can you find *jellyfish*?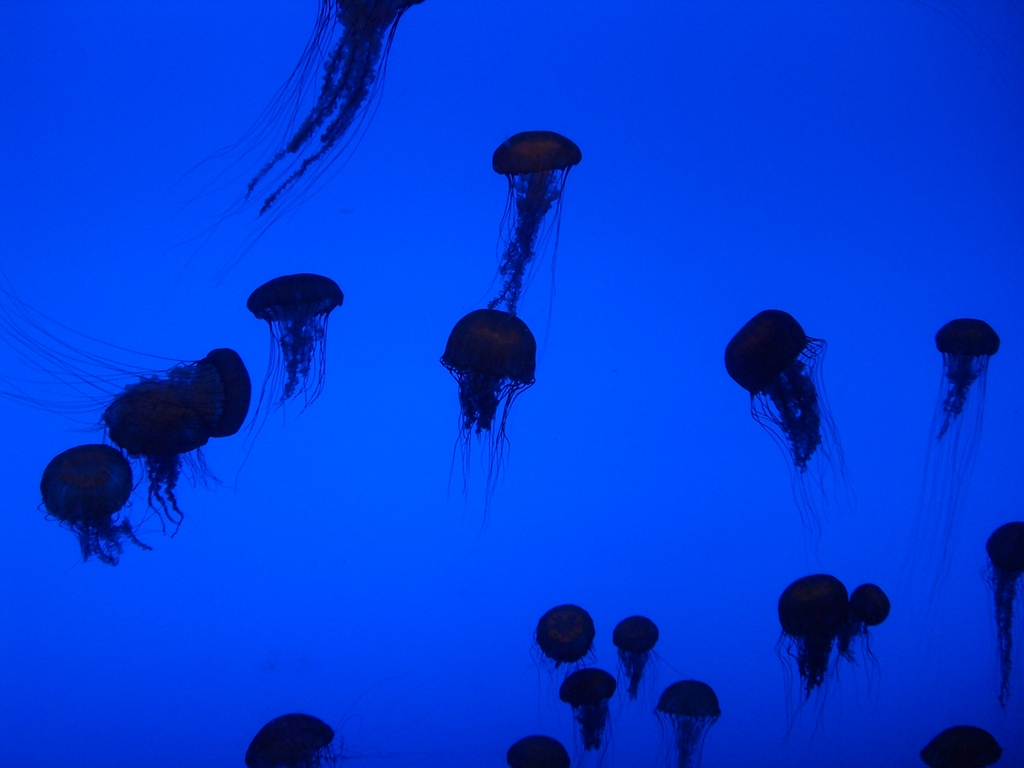
Yes, bounding box: x1=42 y1=443 x2=159 y2=566.
